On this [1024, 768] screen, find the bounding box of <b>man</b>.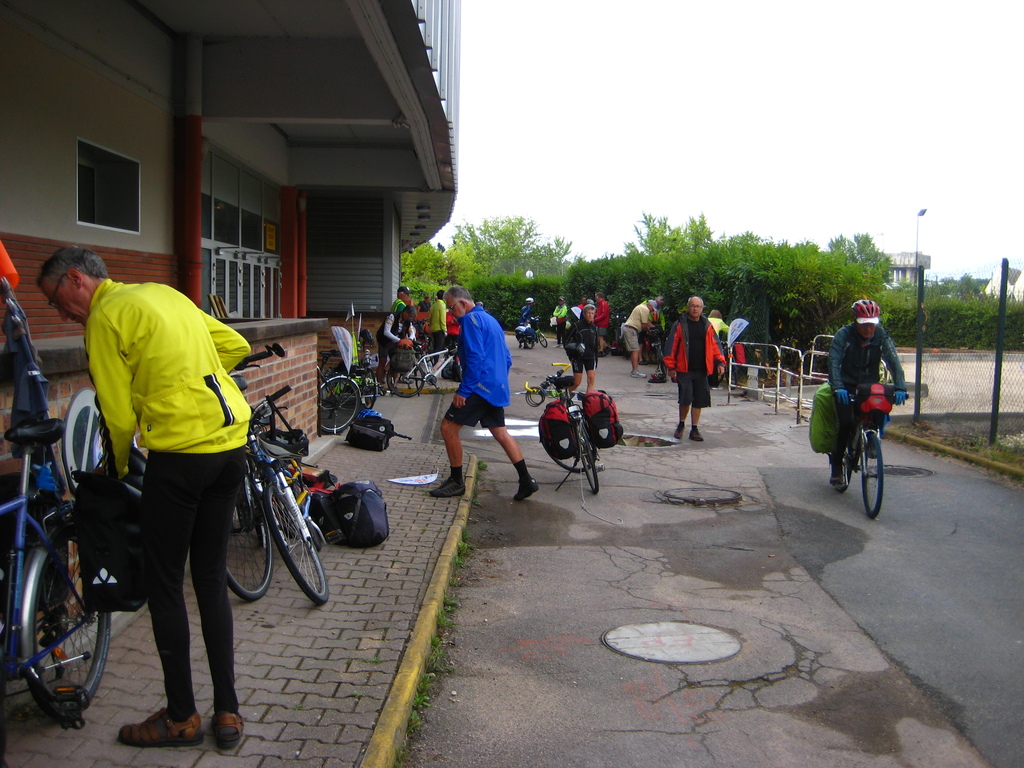
Bounding box: [829,300,906,487].
